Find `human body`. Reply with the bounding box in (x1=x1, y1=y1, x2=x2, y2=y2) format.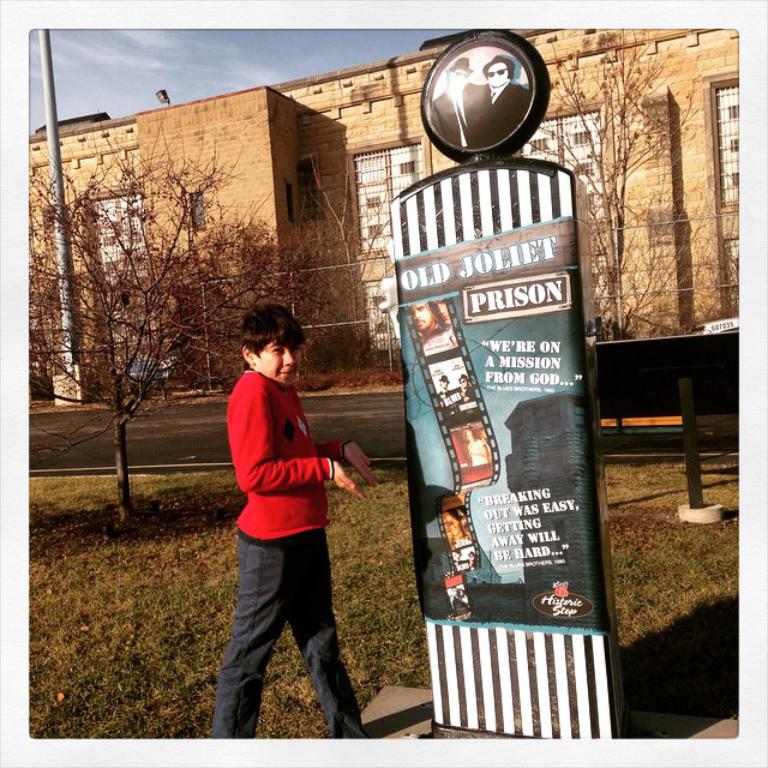
(x1=236, y1=301, x2=374, y2=738).
